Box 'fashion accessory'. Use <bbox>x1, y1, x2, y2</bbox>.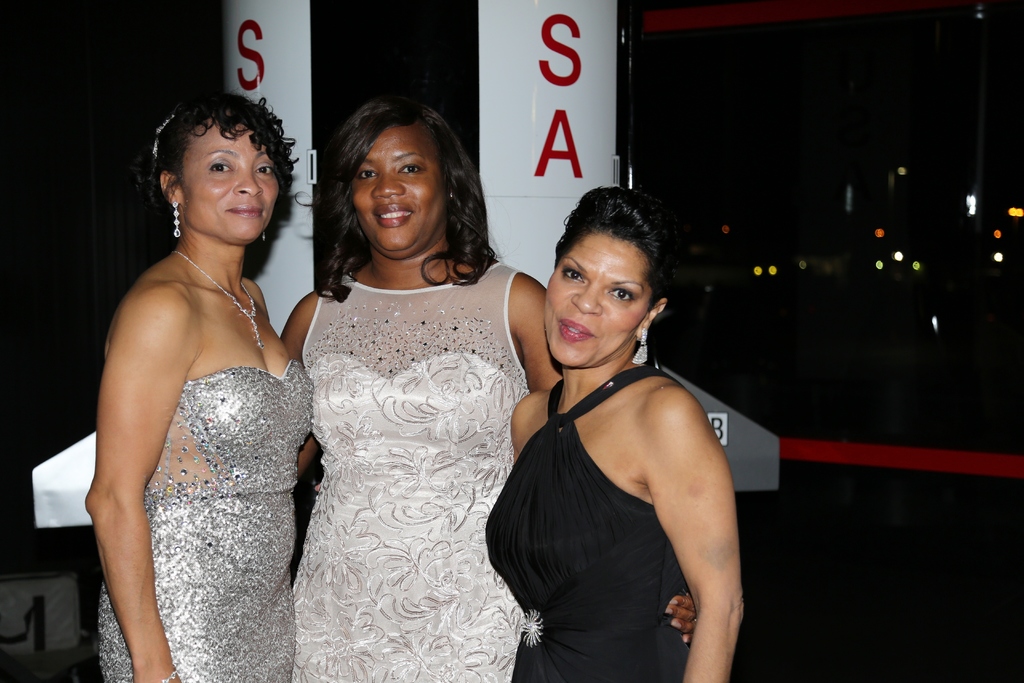
<bbox>152, 109, 179, 161</bbox>.
